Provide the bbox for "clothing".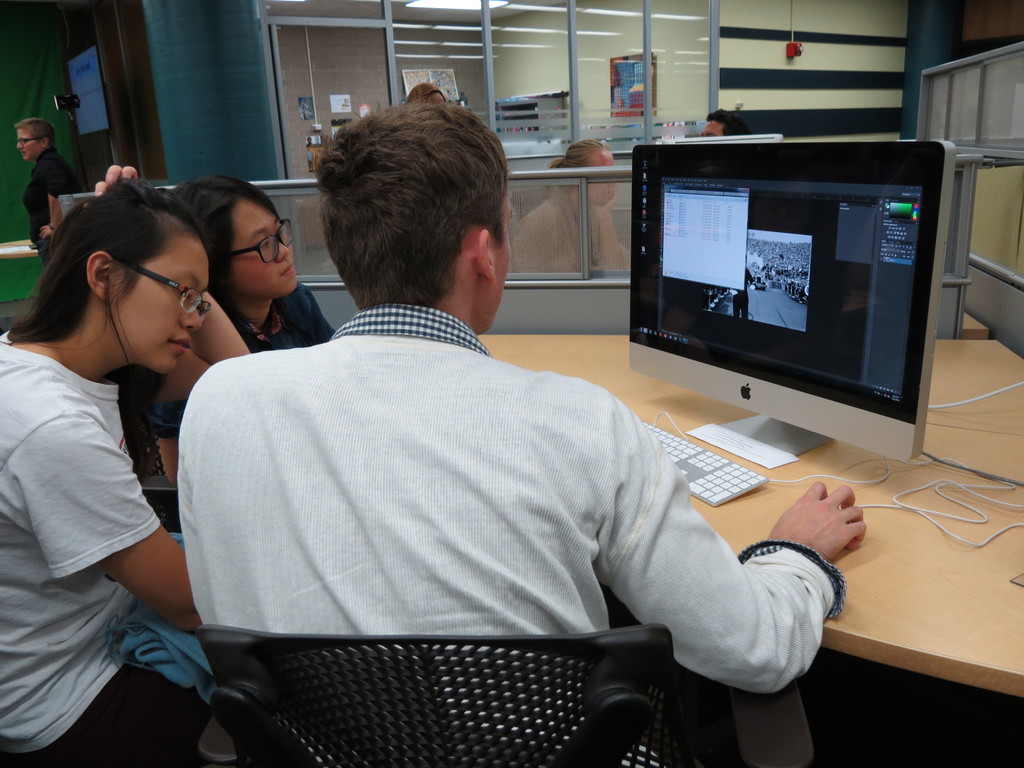
[x1=22, y1=144, x2=82, y2=263].
